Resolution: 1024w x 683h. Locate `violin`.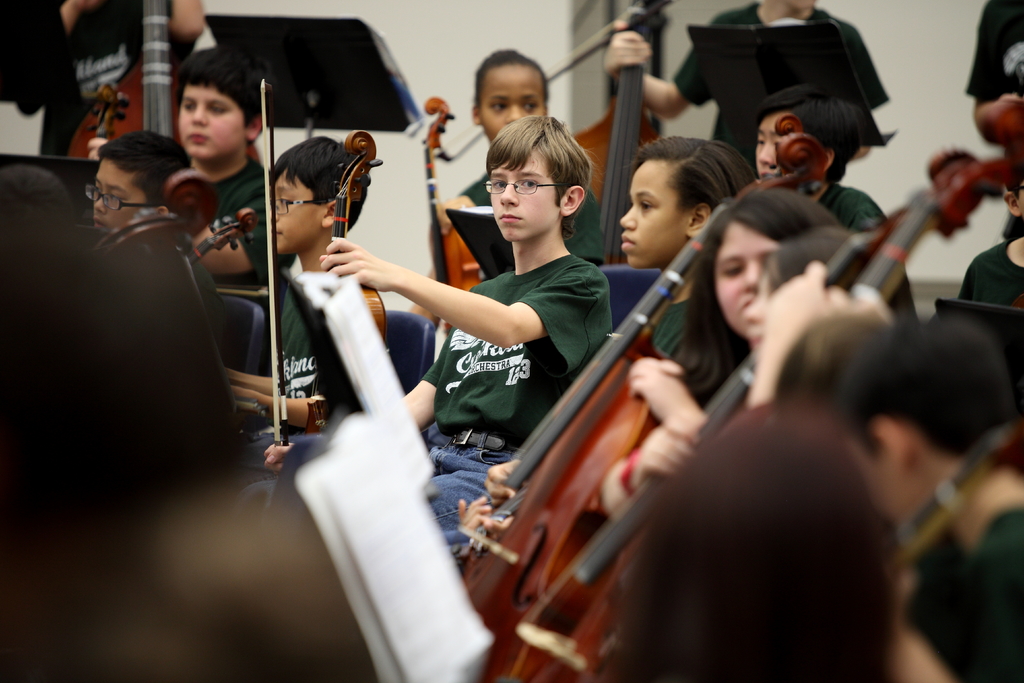
(left=887, top=423, right=1022, bottom=572).
